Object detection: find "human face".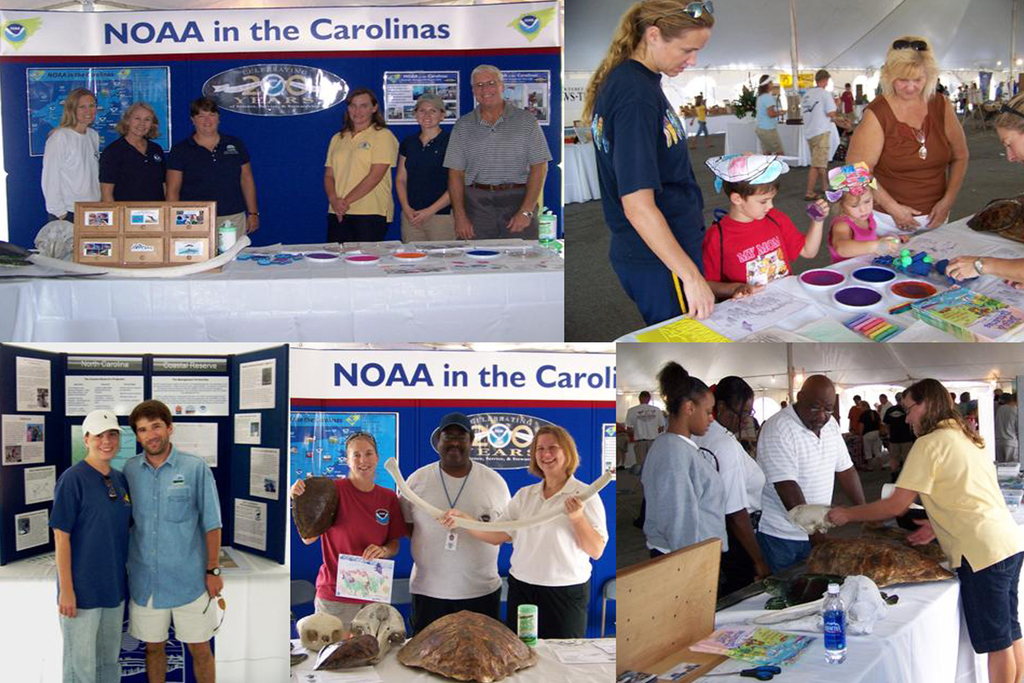
x1=350 y1=94 x2=368 y2=124.
